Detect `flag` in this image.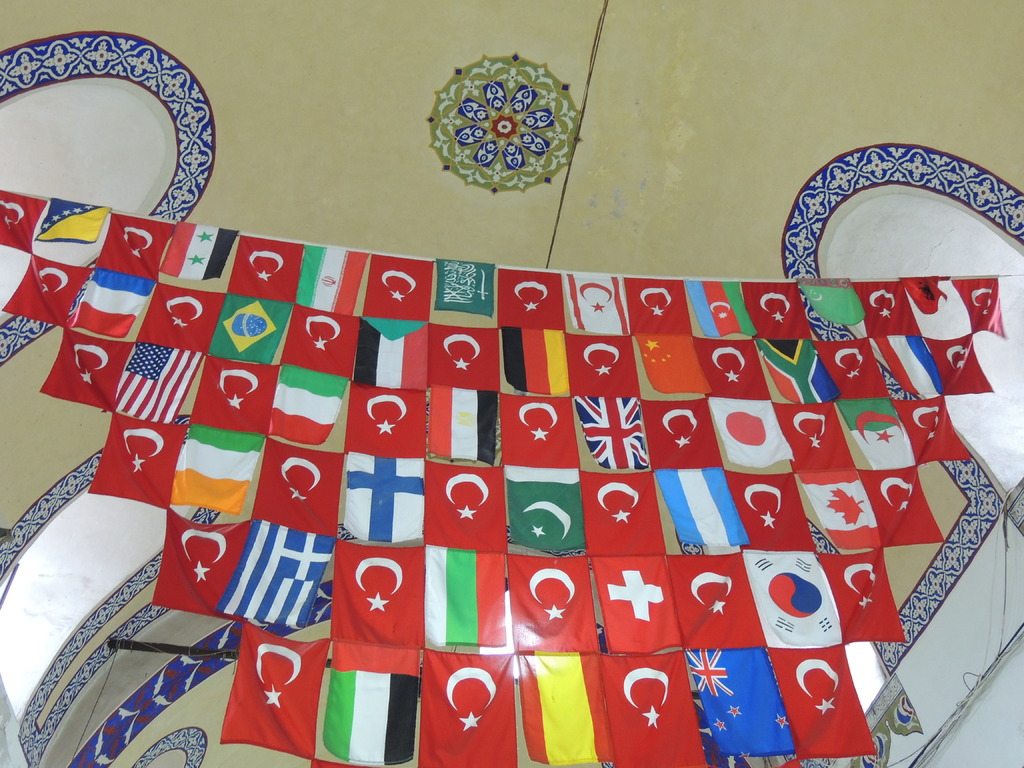
Detection: [left=109, top=342, right=207, bottom=429].
